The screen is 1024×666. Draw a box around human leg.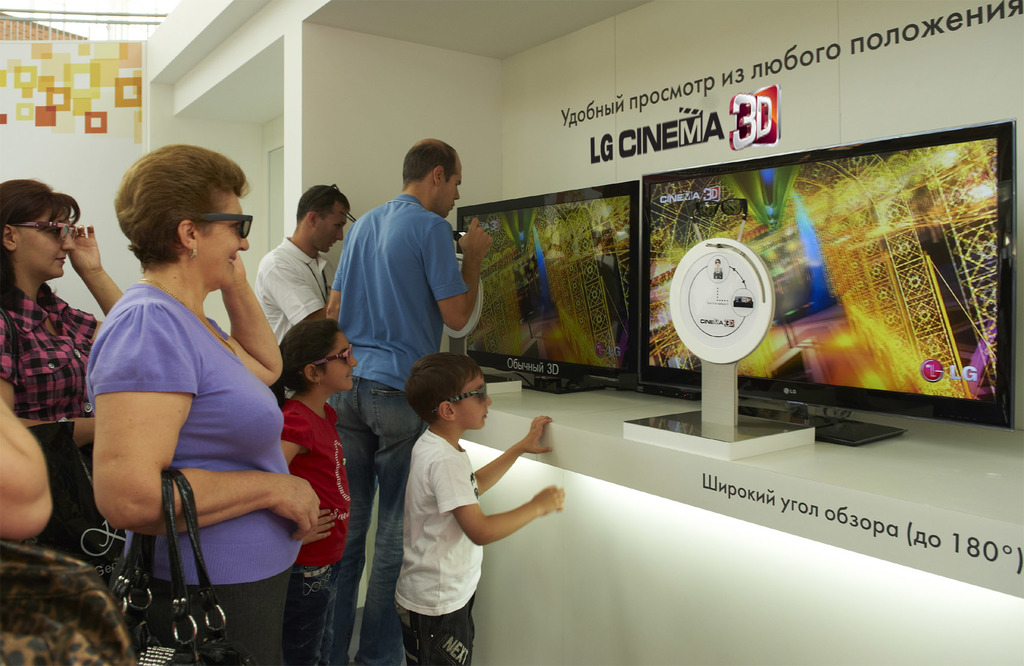
x1=360, y1=429, x2=434, y2=665.
